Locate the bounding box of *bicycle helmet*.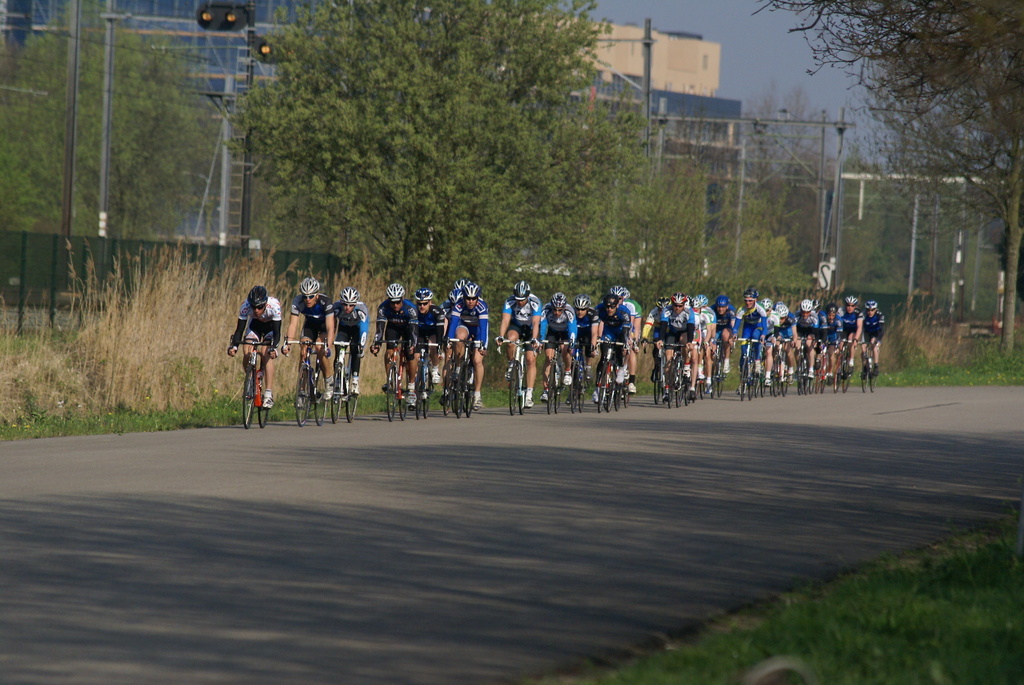
Bounding box: 341,288,356,302.
